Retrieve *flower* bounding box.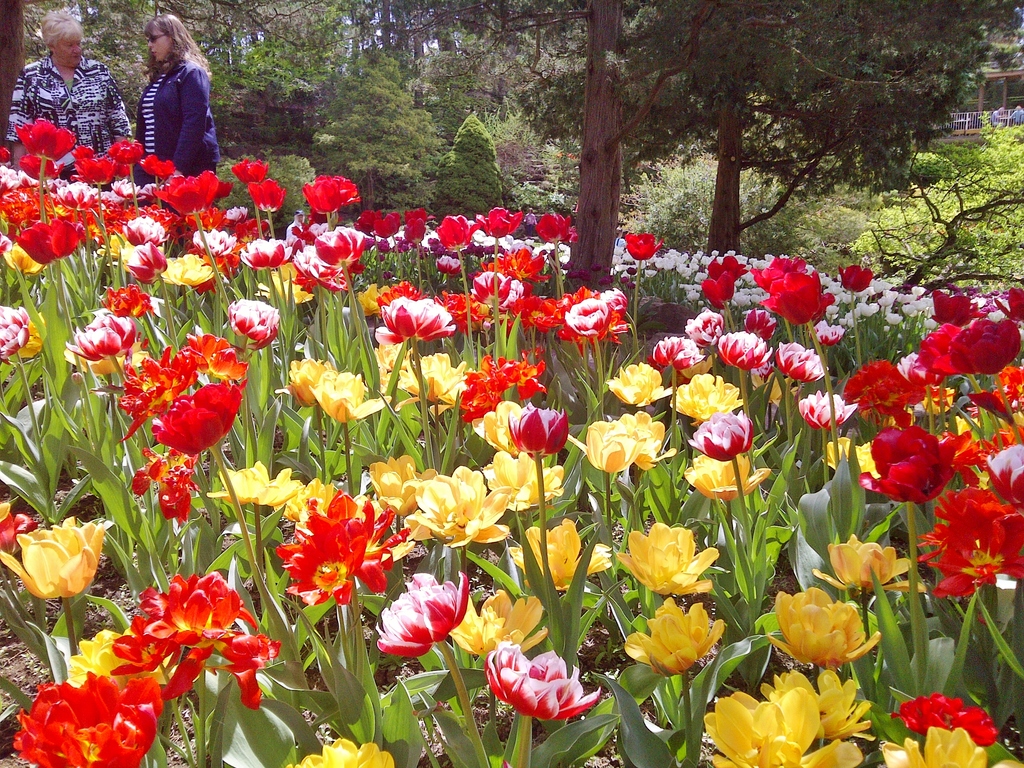
Bounding box: bbox=(863, 420, 964, 505).
